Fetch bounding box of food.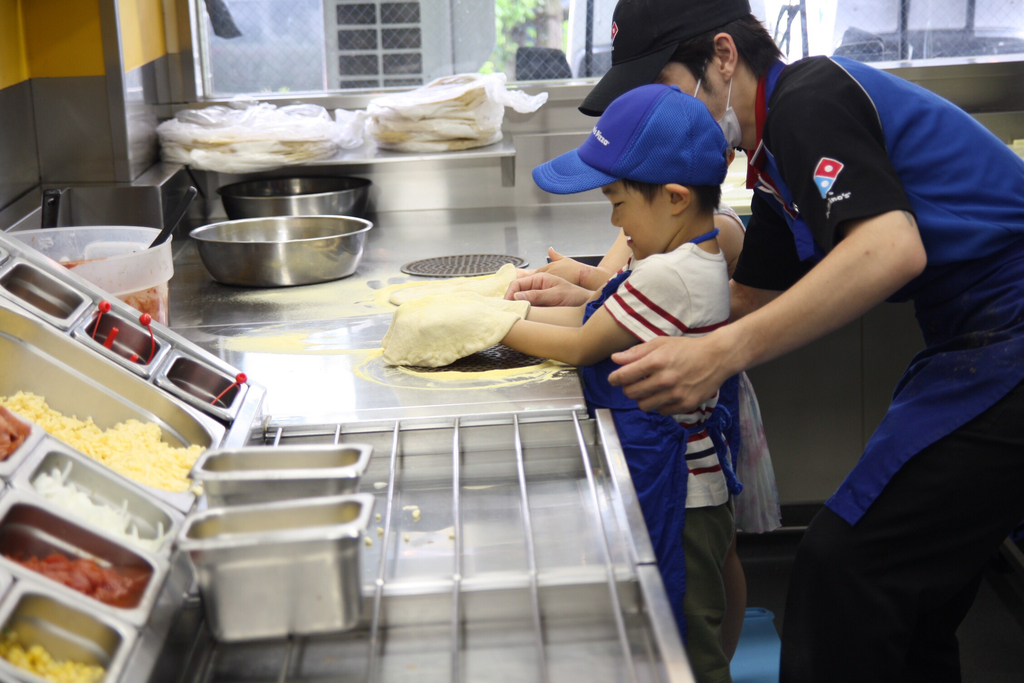
Bbox: {"left": 17, "top": 399, "right": 204, "bottom": 506}.
